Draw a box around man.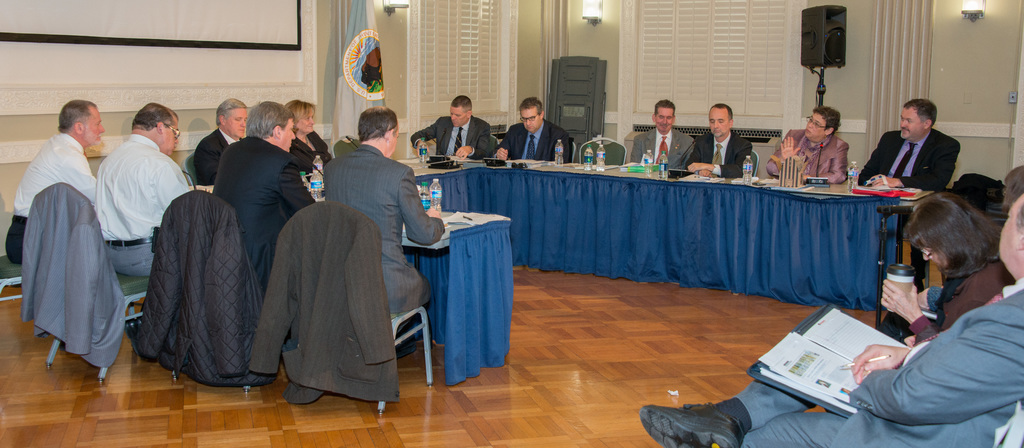
Rect(308, 108, 436, 363).
